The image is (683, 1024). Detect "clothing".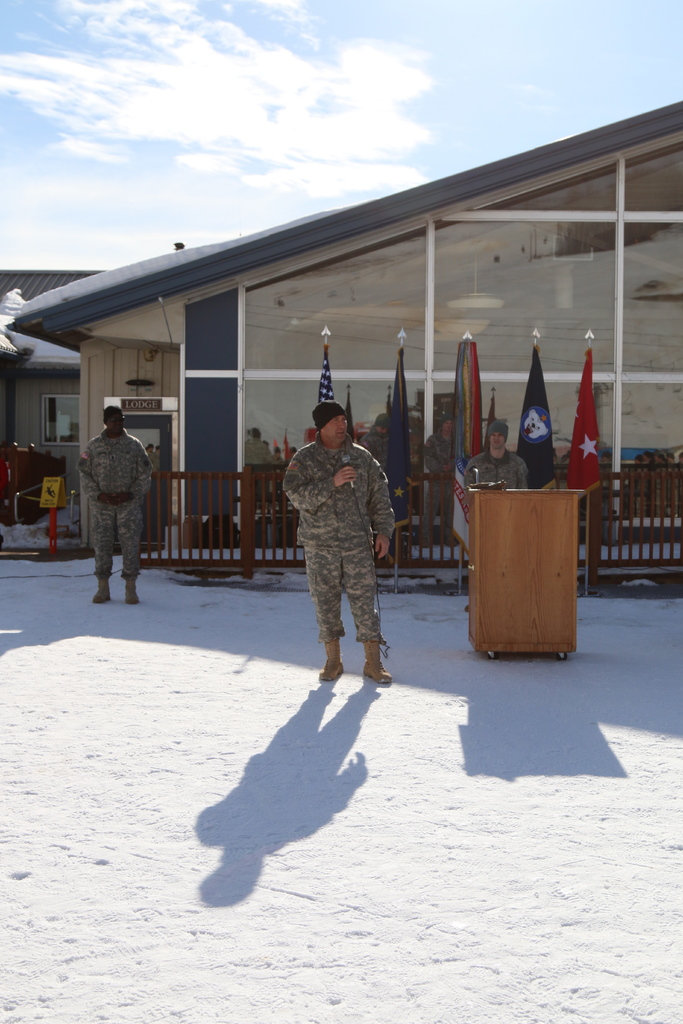
Detection: (423, 430, 456, 547).
